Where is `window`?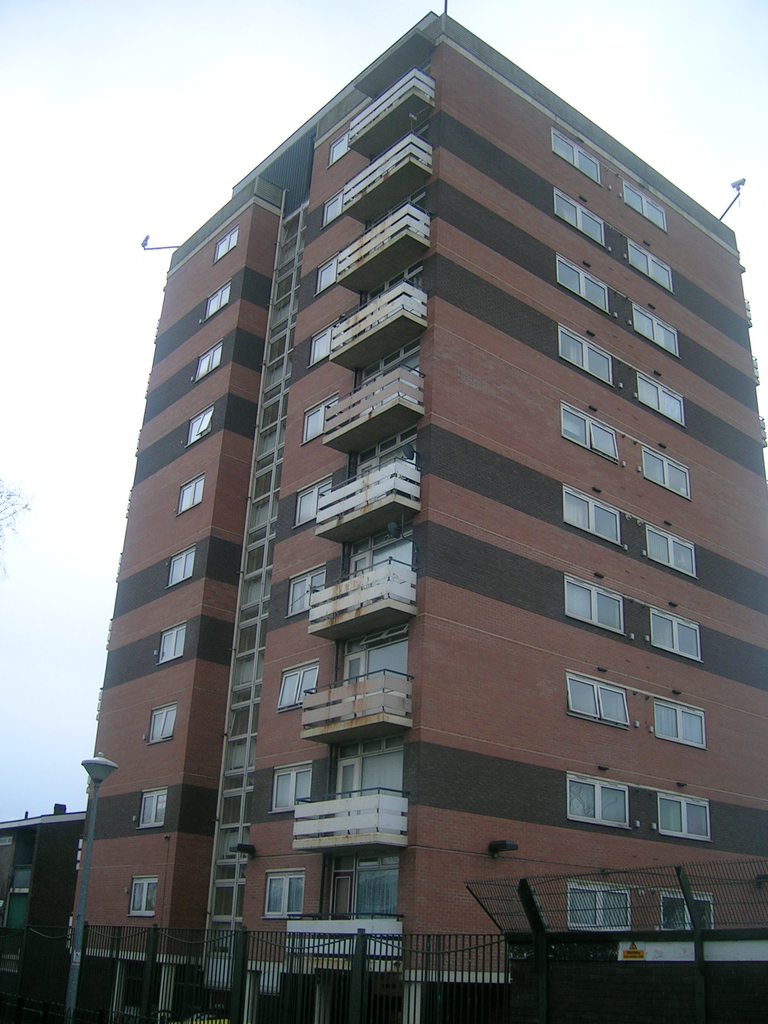
bbox=[656, 794, 707, 835].
